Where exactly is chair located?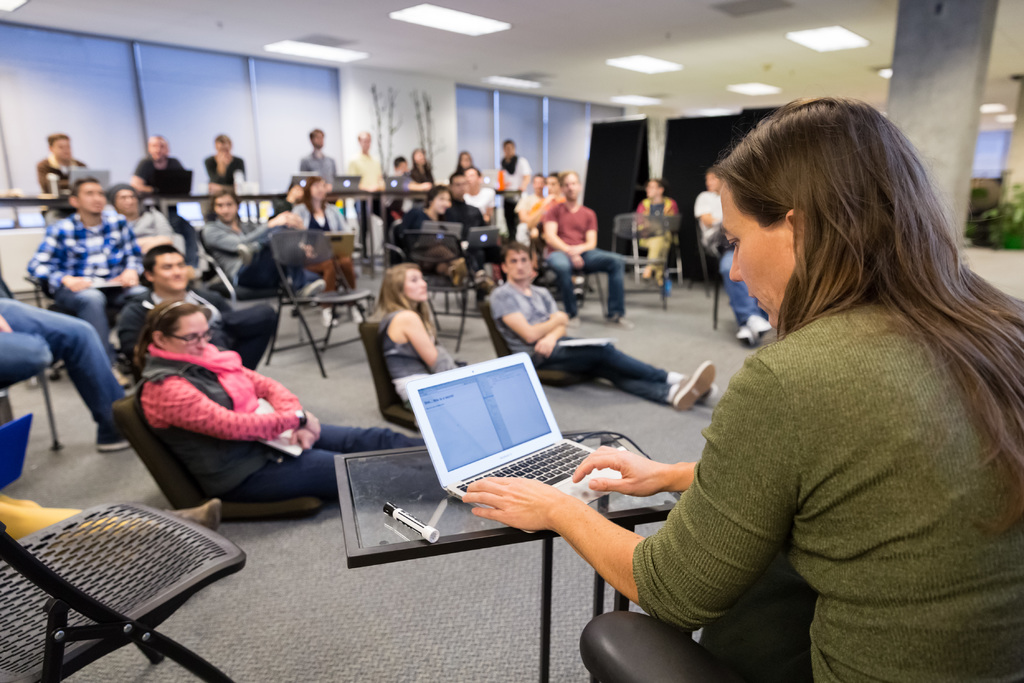
Its bounding box is box=[115, 386, 323, 522].
